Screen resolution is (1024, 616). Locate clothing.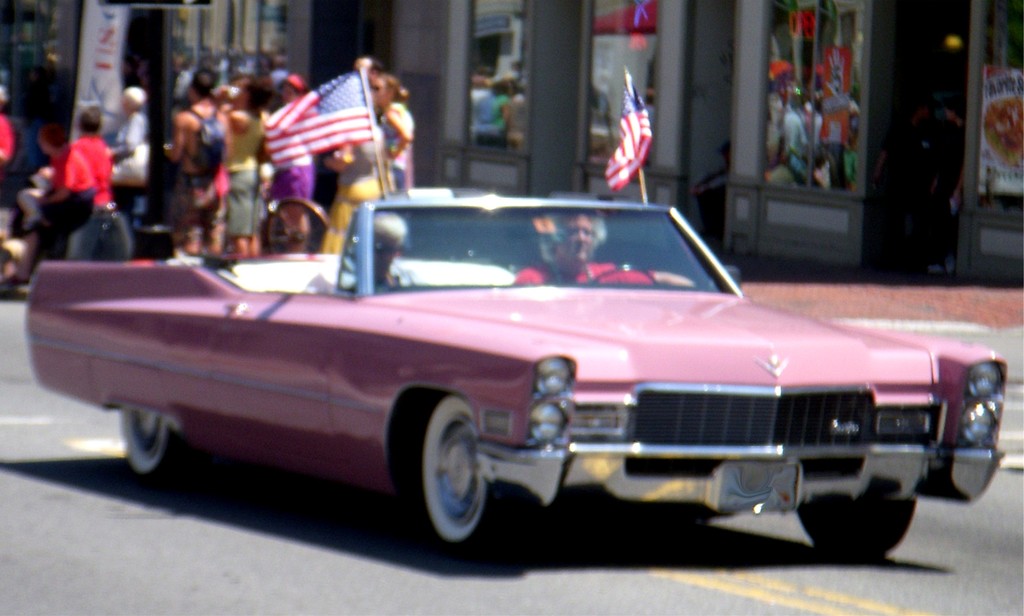
locate(273, 147, 312, 221).
